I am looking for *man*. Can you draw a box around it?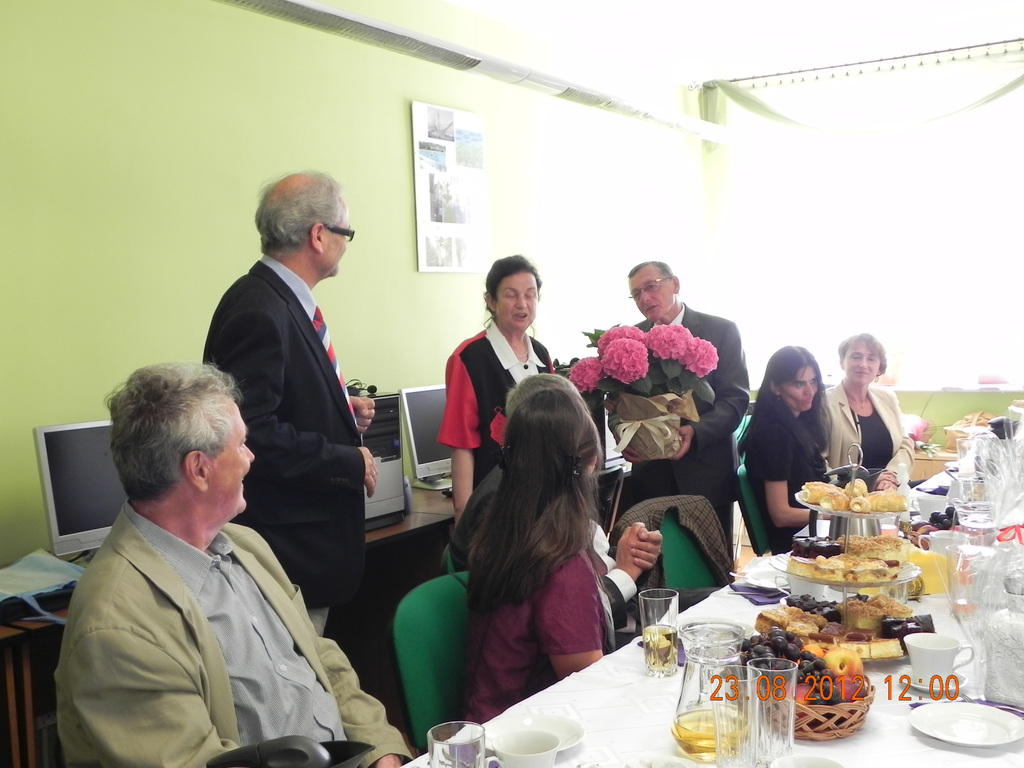
Sure, the bounding box is BBox(438, 367, 665, 649).
